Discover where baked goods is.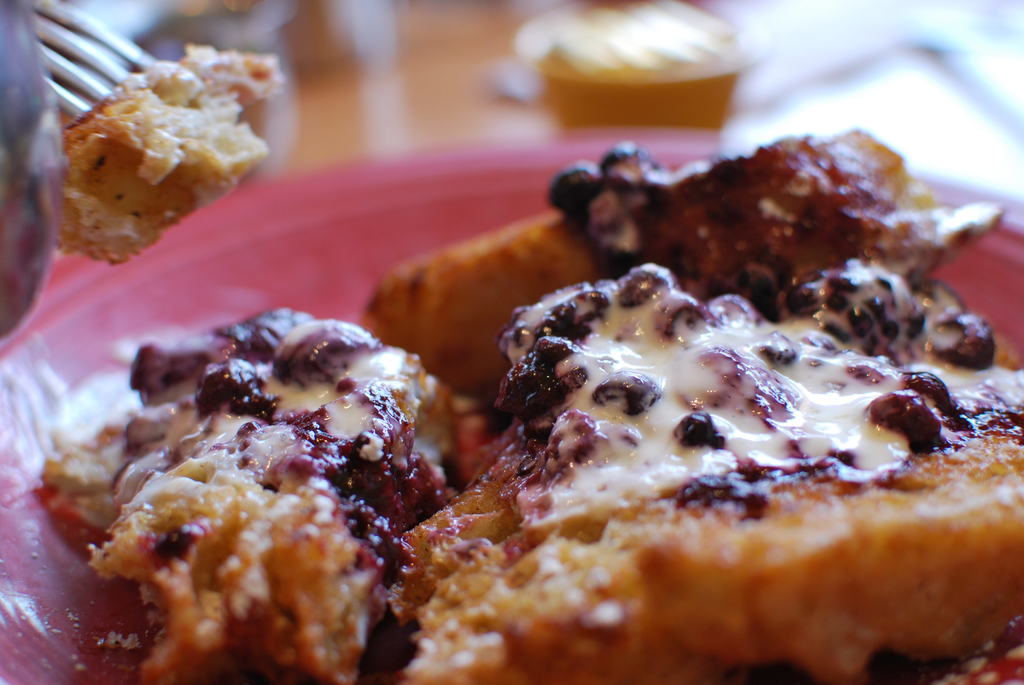
Discovered at box=[376, 268, 1023, 684].
